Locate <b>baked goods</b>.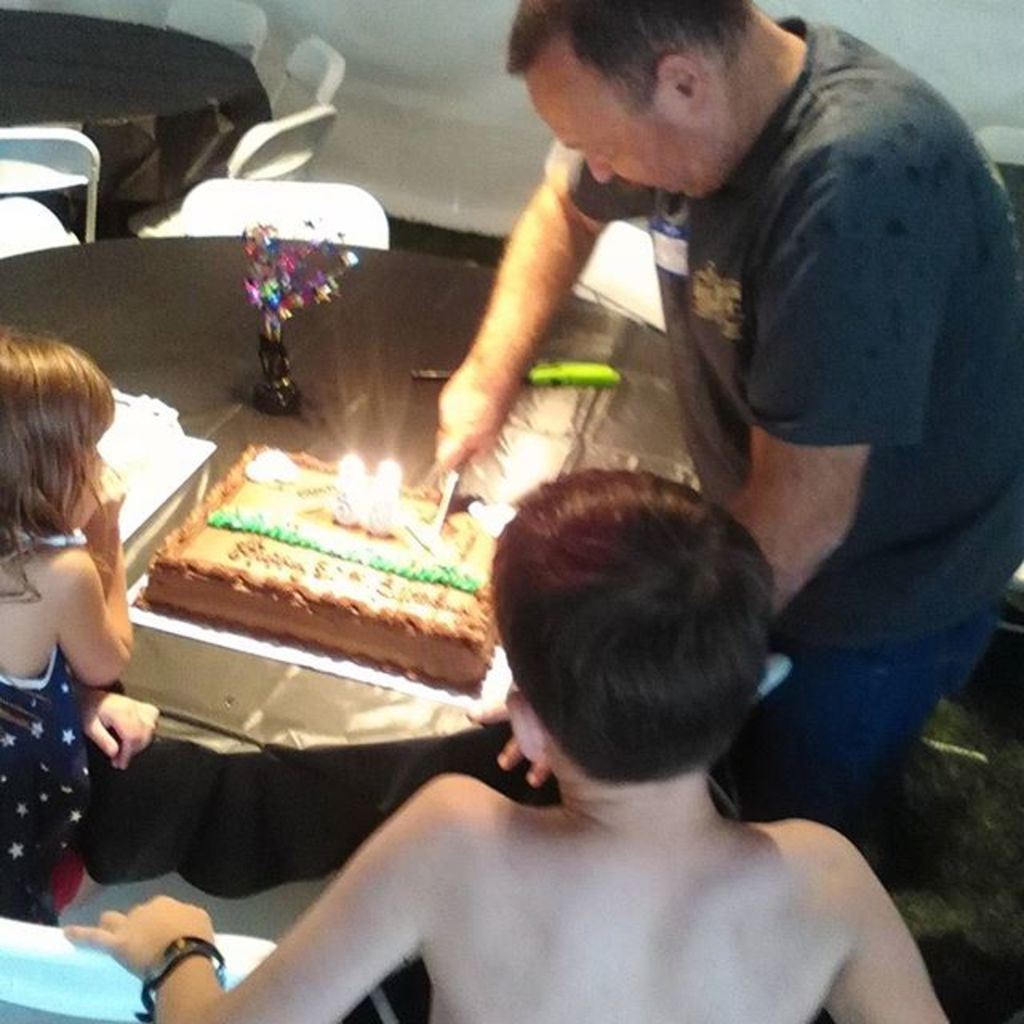
Bounding box: rect(131, 438, 501, 685).
